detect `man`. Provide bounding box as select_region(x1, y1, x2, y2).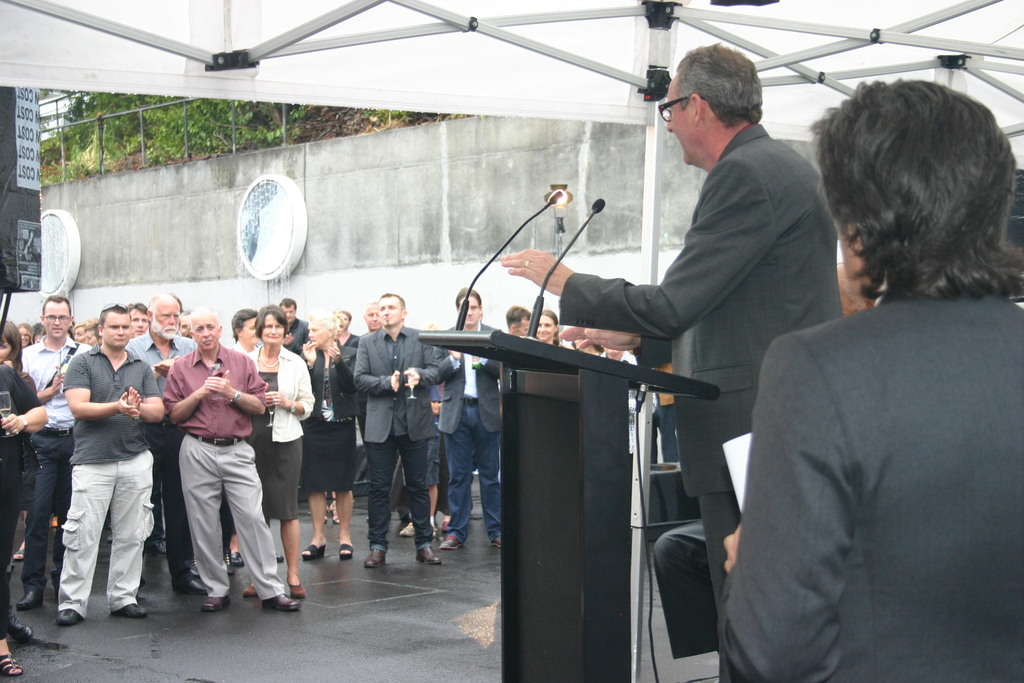
select_region(127, 302, 159, 337).
